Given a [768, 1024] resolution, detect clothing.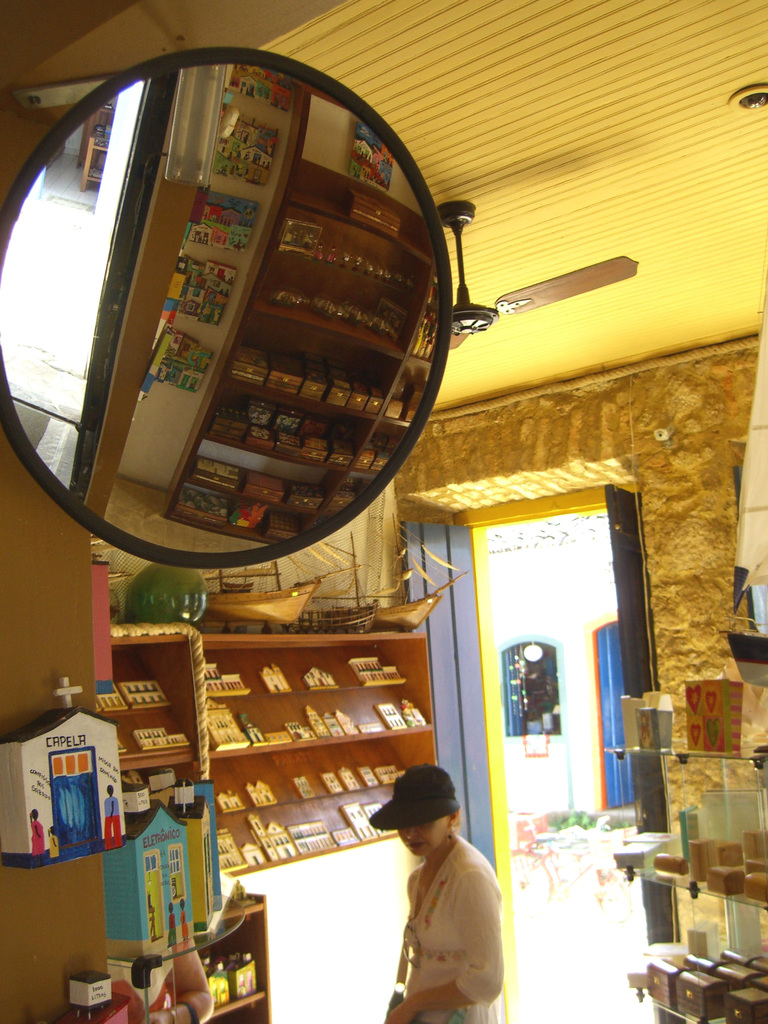
bbox(102, 790, 123, 852).
